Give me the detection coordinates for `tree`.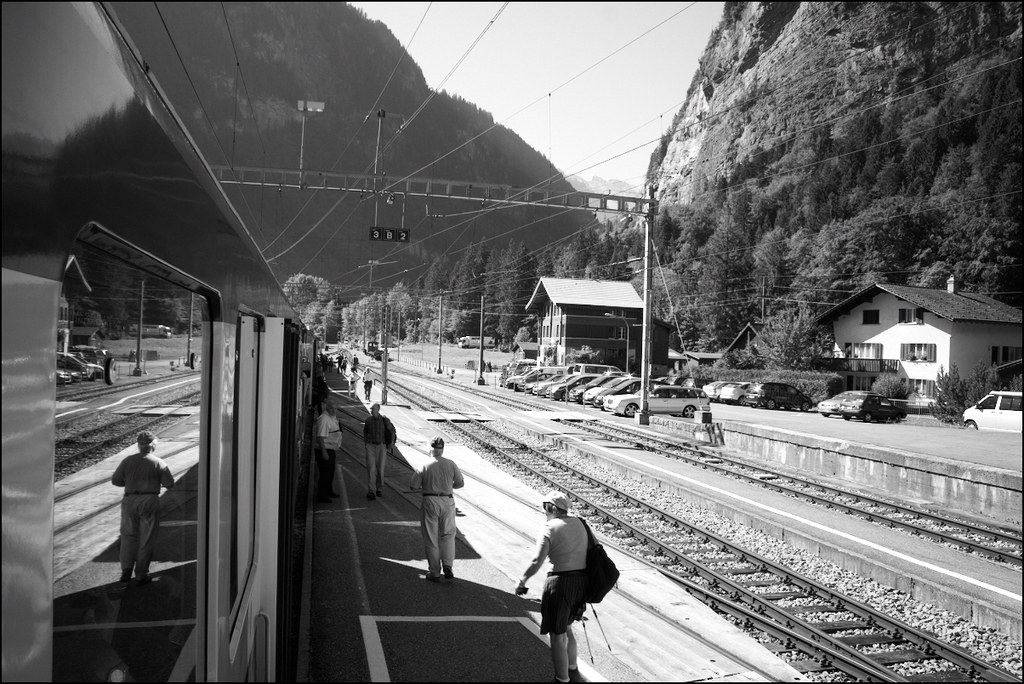
[left=365, top=294, right=395, bottom=339].
